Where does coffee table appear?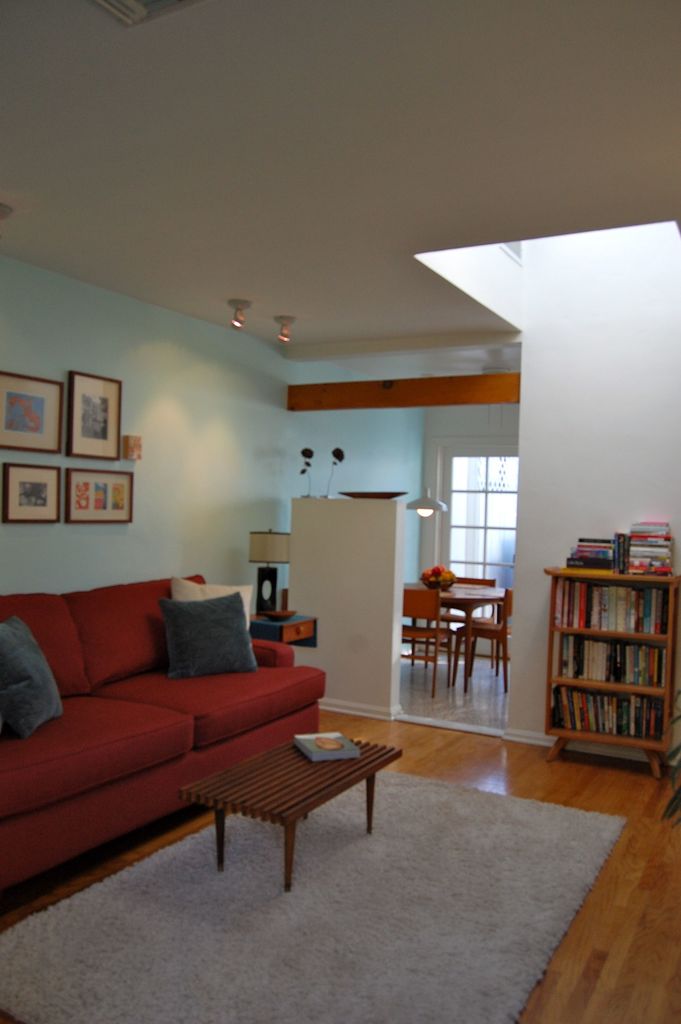
Appears at (411, 581, 504, 679).
